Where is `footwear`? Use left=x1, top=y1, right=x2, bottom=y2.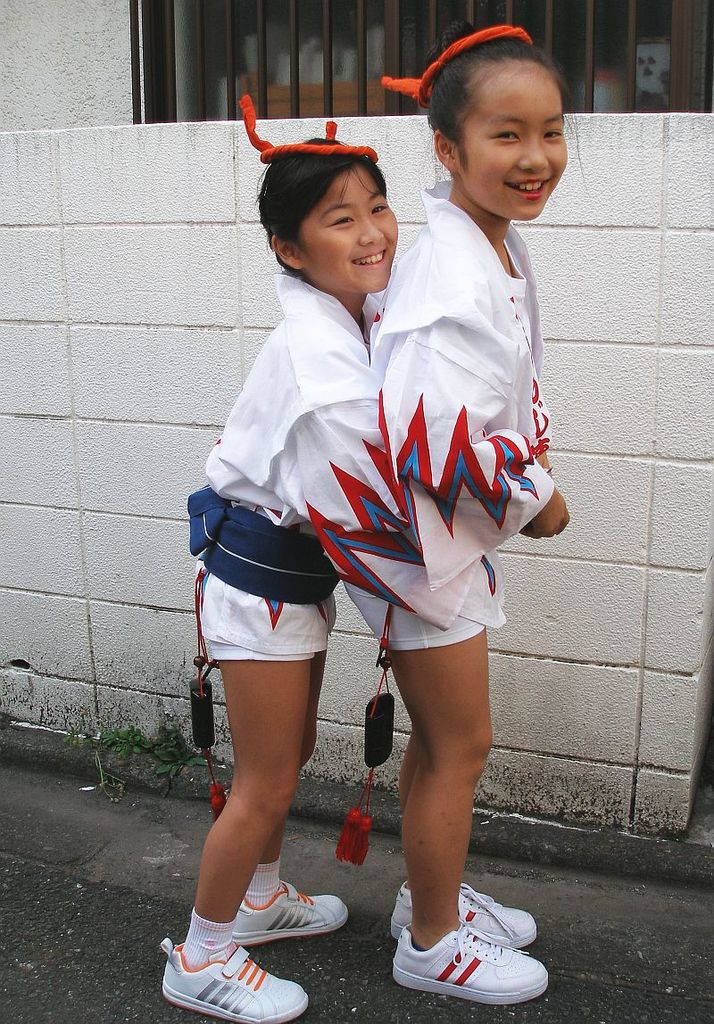
left=157, top=939, right=313, bottom=1023.
